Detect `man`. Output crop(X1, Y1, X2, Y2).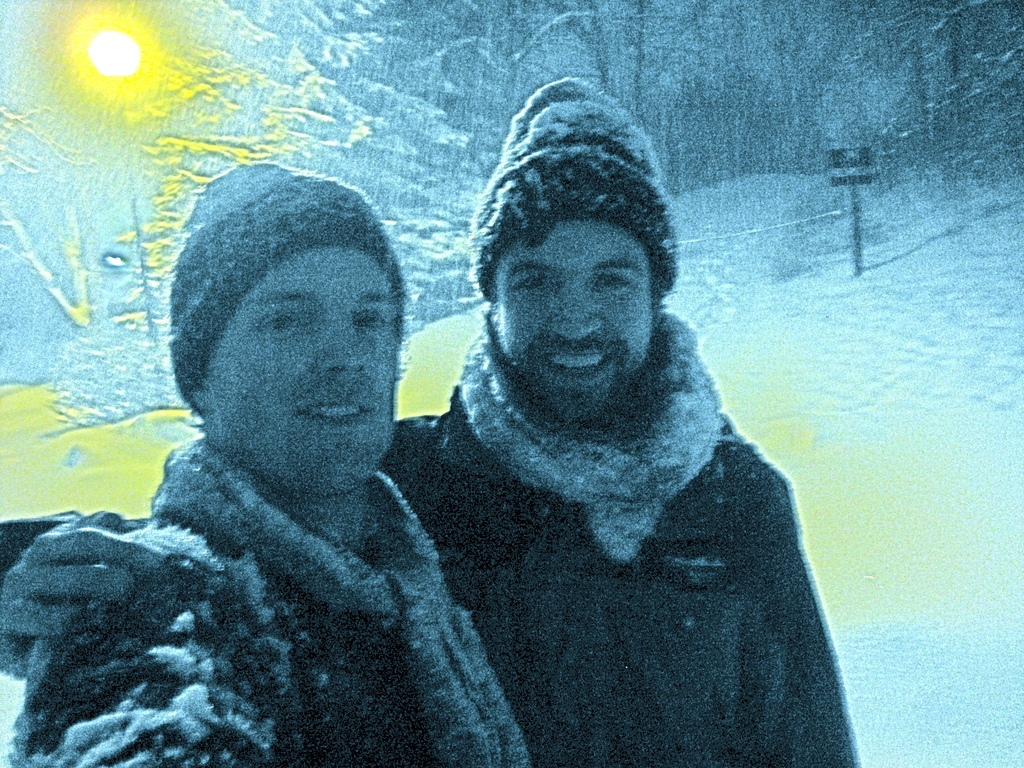
crop(0, 75, 871, 767).
